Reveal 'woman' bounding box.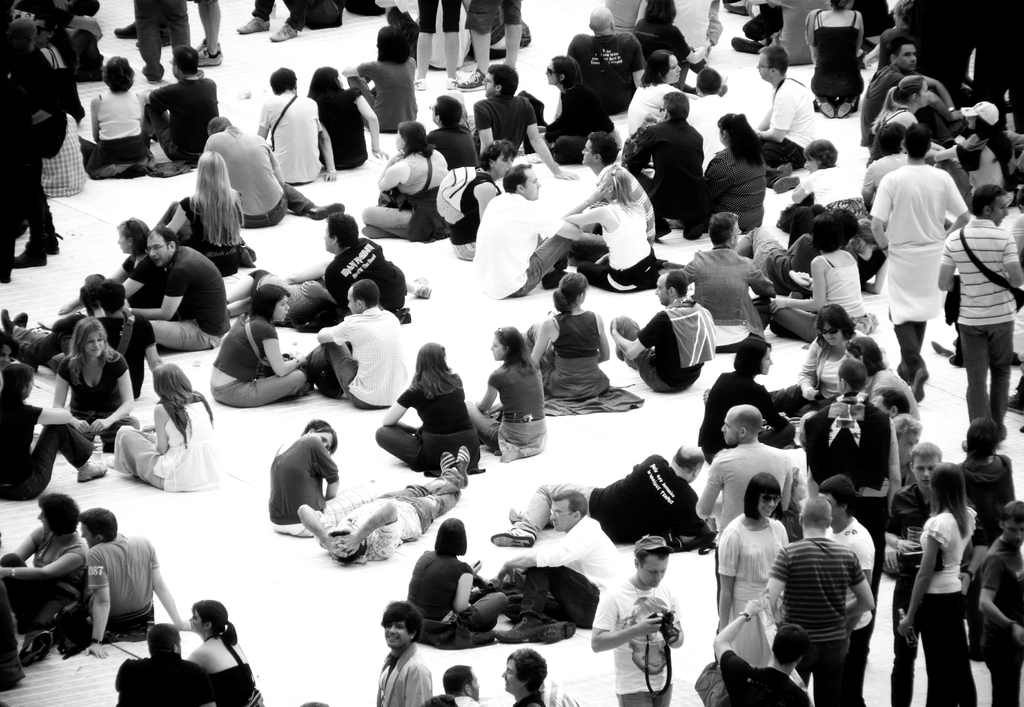
Revealed: [left=963, top=414, right=1014, bottom=540].
